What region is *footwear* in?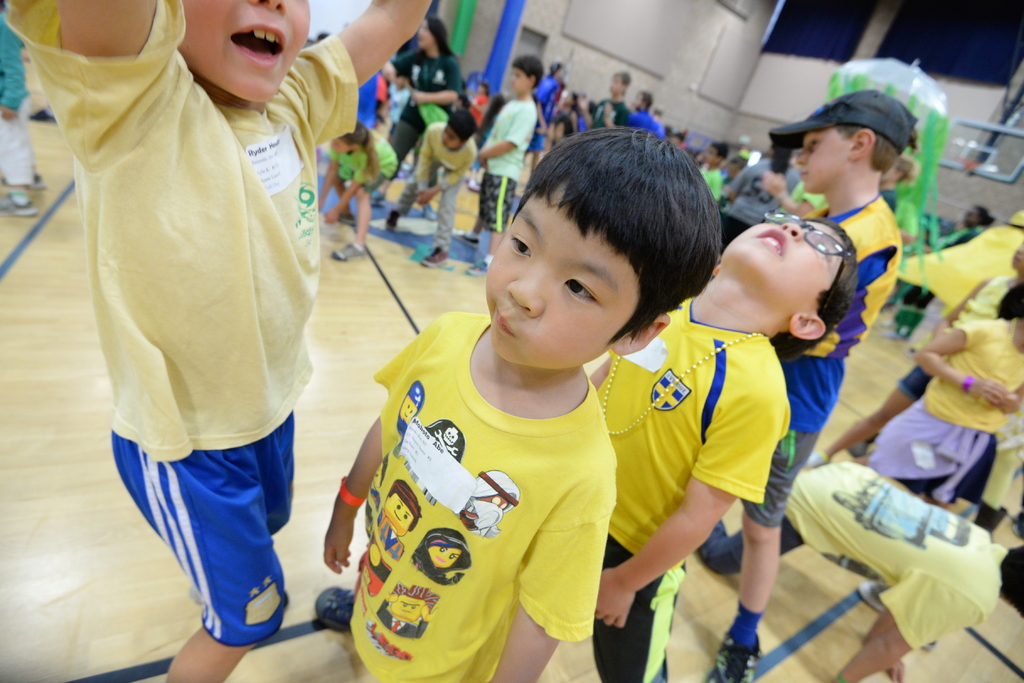
x1=419 y1=245 x2=449 y2=268.
